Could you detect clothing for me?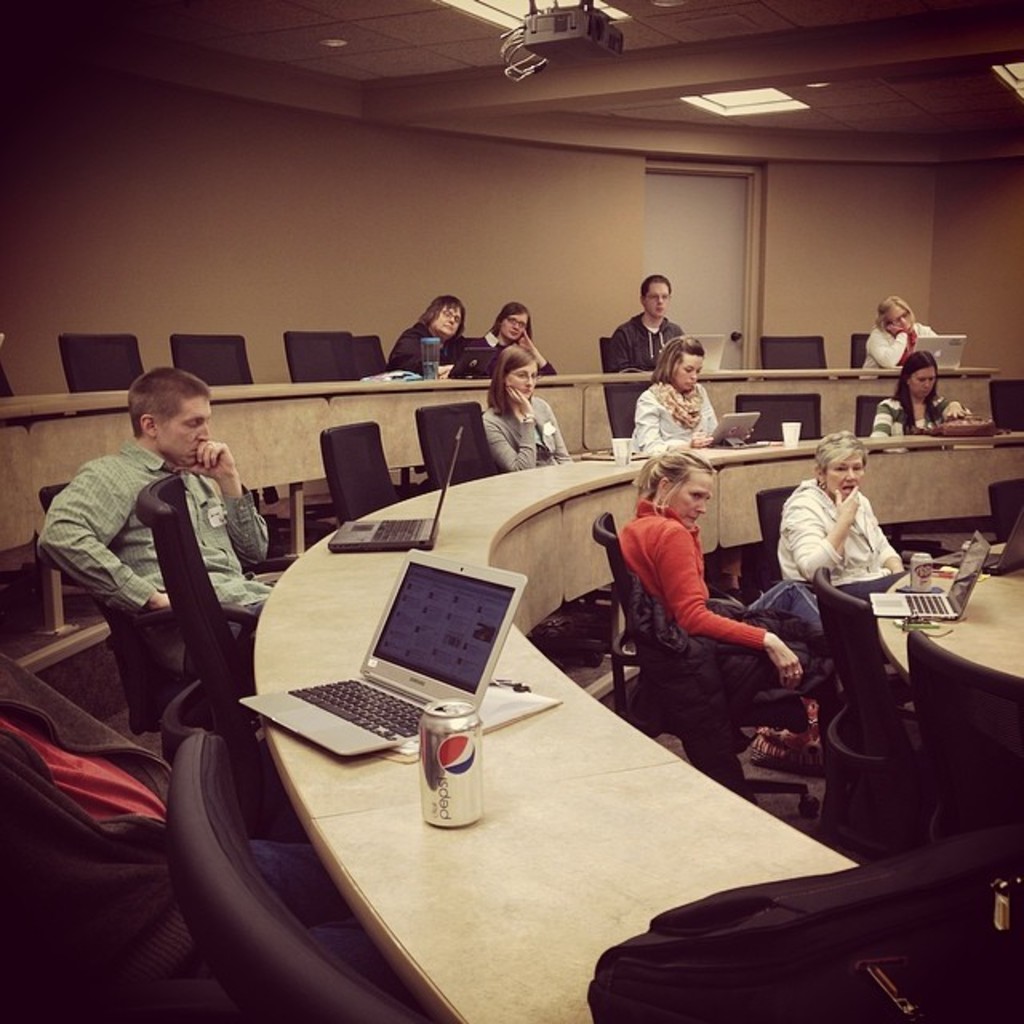
Detection result: box=[638, 376, 718, 462].
